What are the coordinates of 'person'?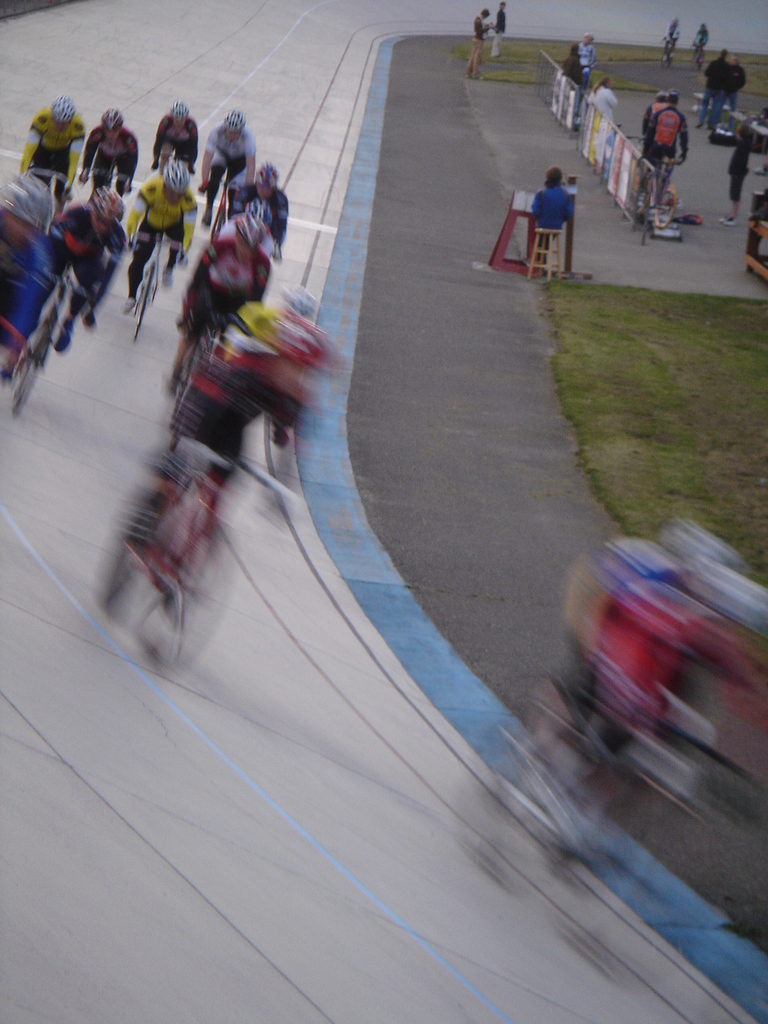
rect(493, 0, 509, 50).
